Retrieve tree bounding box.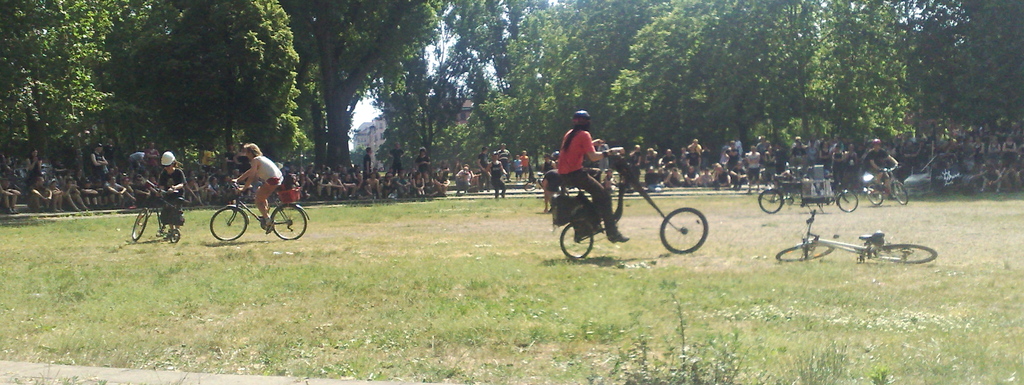
Bounding box: 905:0:1023:153.
